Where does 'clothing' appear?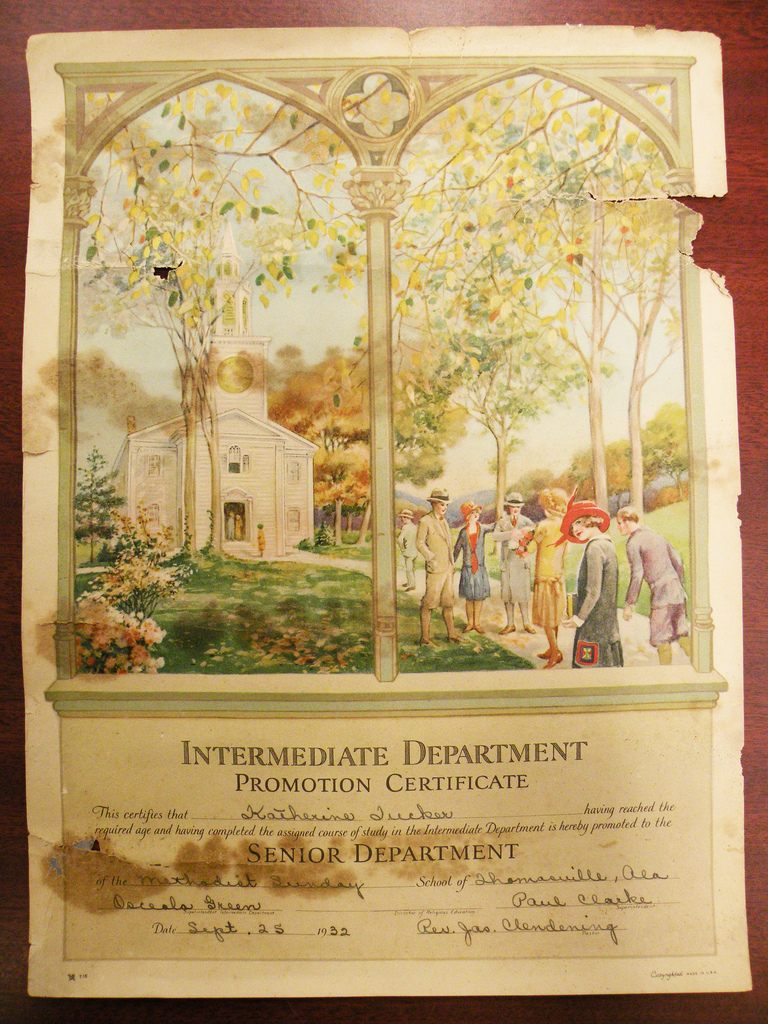
Appears at 569:532:623:670.
